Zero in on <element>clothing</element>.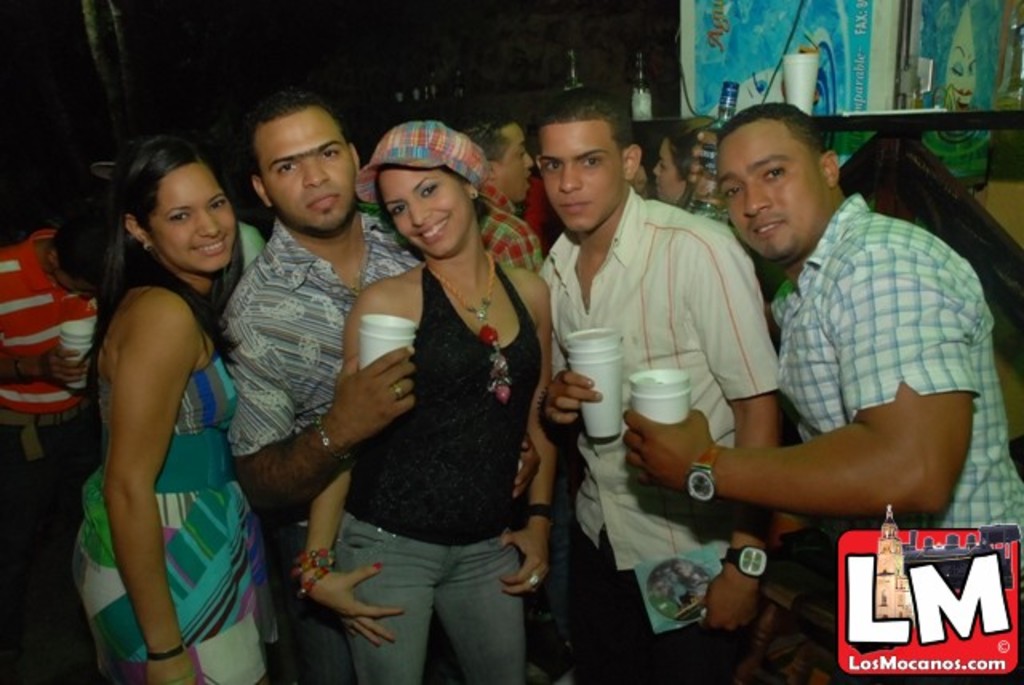
Zeroed in: {"left": 70, "top": 219, "right": 250, "bottom": 645}.
